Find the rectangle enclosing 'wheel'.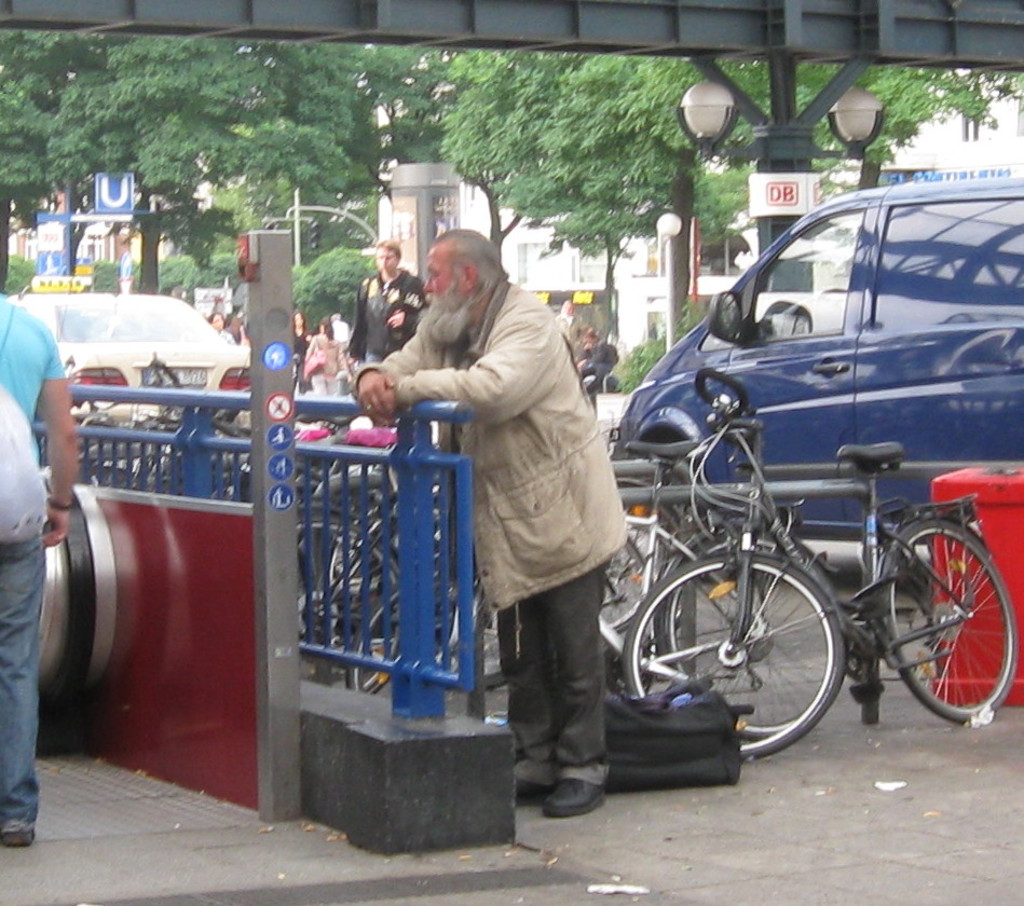
x1=399, y1=519, x2=522, y2=694.
